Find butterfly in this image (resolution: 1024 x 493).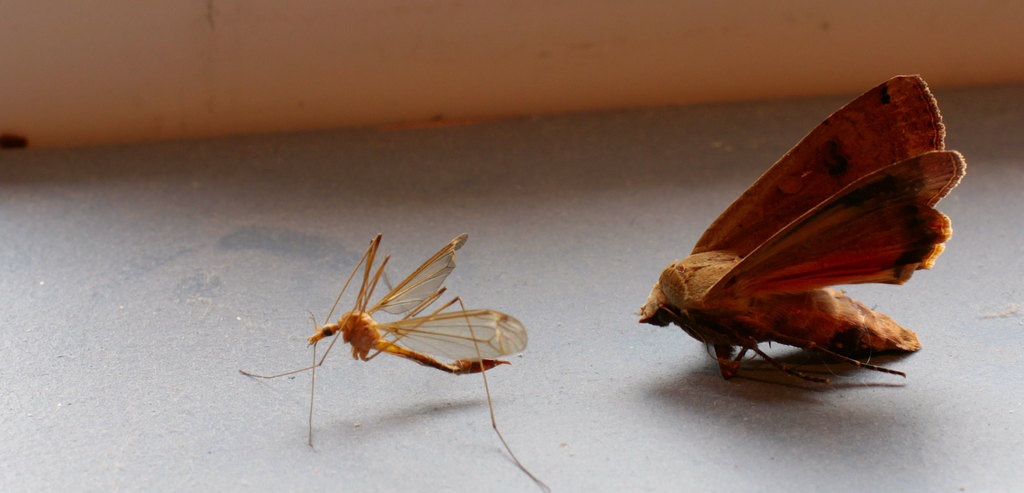
crop(655, 63, 979, 421).
